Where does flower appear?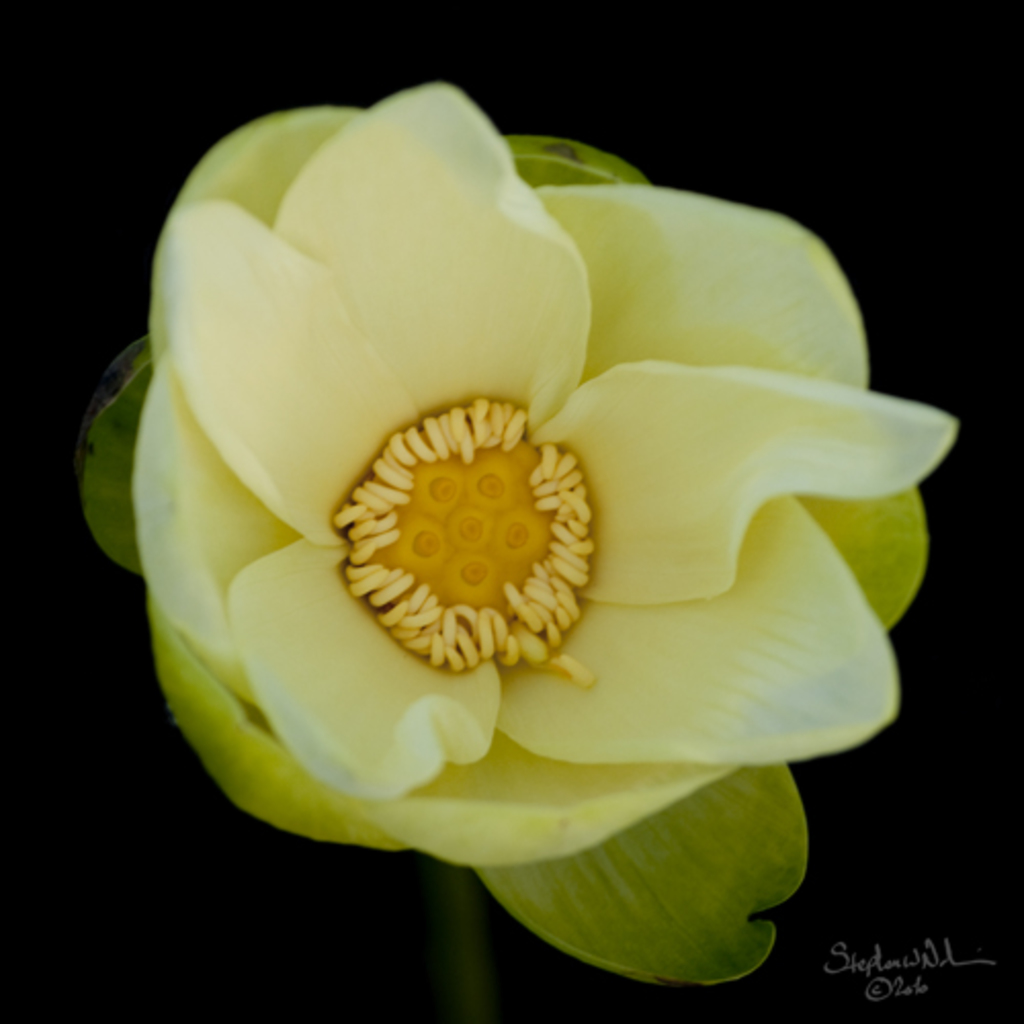
Appears at pyautogui.locateOnScreen(113, 102, 893, 932).
